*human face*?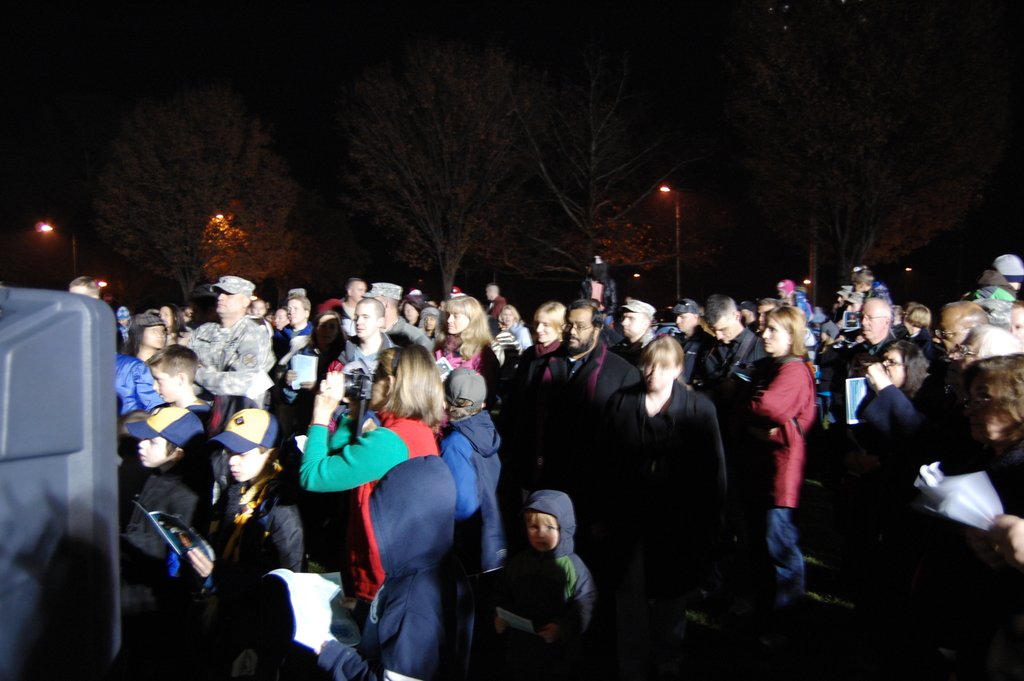
x1=252 y1=301 x2=261 y2=315
